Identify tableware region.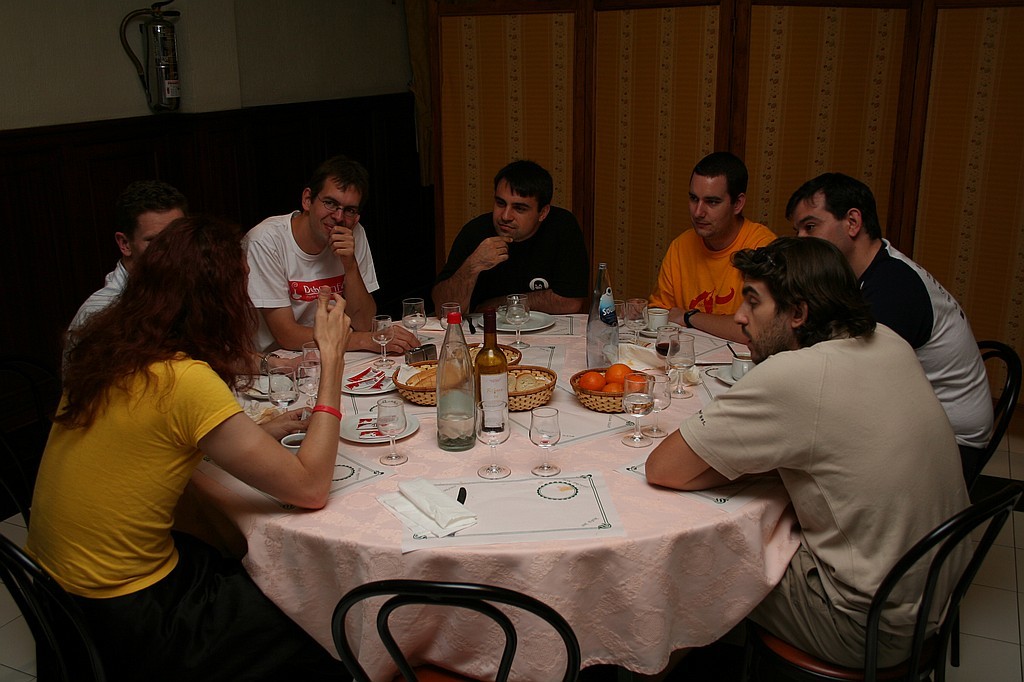
Region: pyautogui.locateOnScreen(569, 363, 656, 414).
